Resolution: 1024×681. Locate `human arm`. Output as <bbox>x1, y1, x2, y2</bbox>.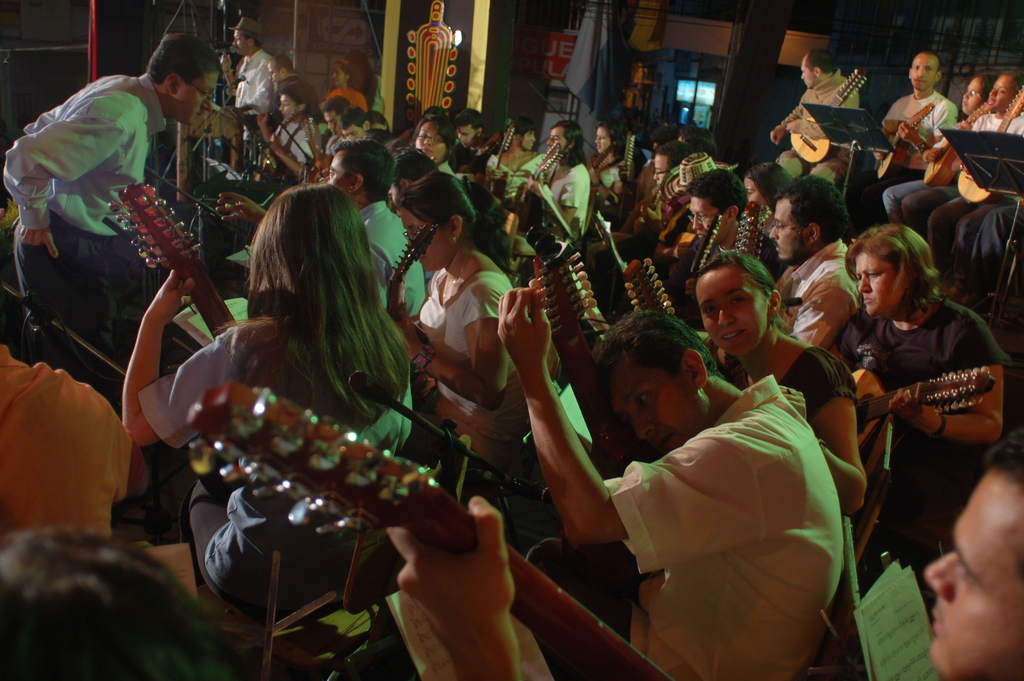
<bbox>0, 94, 132, 272</bbox>.
